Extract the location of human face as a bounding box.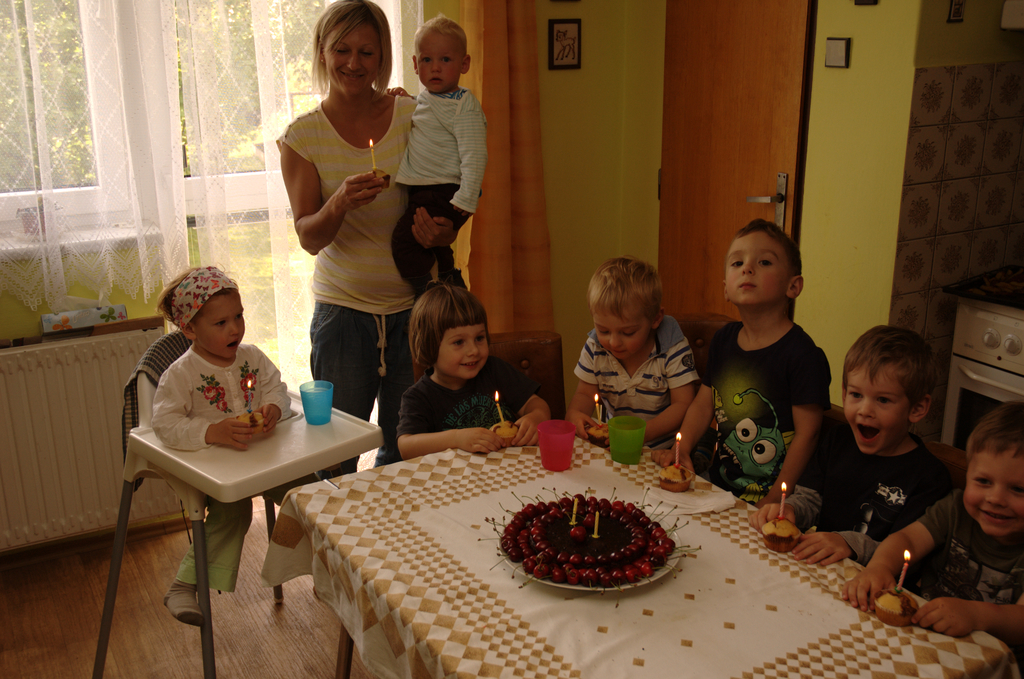
843:356:902:451.
